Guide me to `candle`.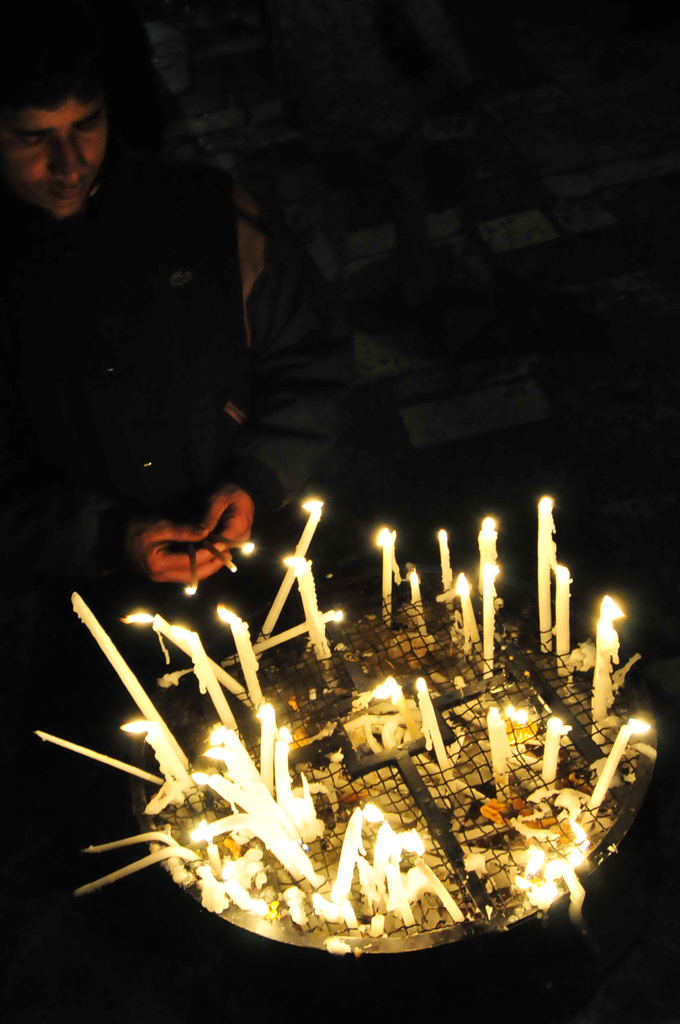
Guidance: [419, 675, 453, 783].
